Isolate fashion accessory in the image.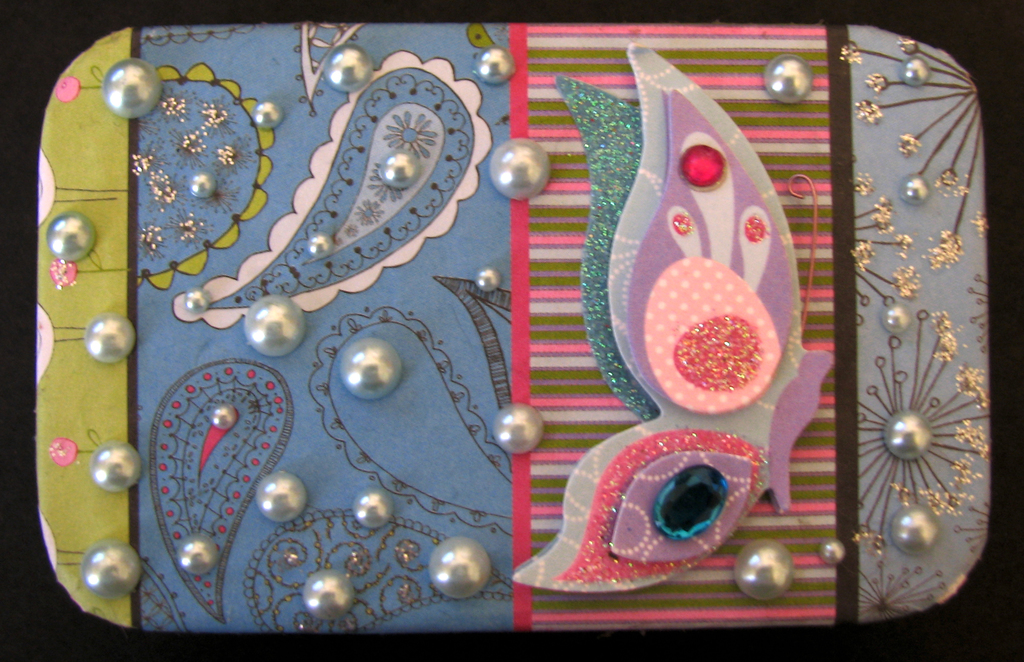
Isolated region: (left=47, top=210, right=93, bottom=261).
